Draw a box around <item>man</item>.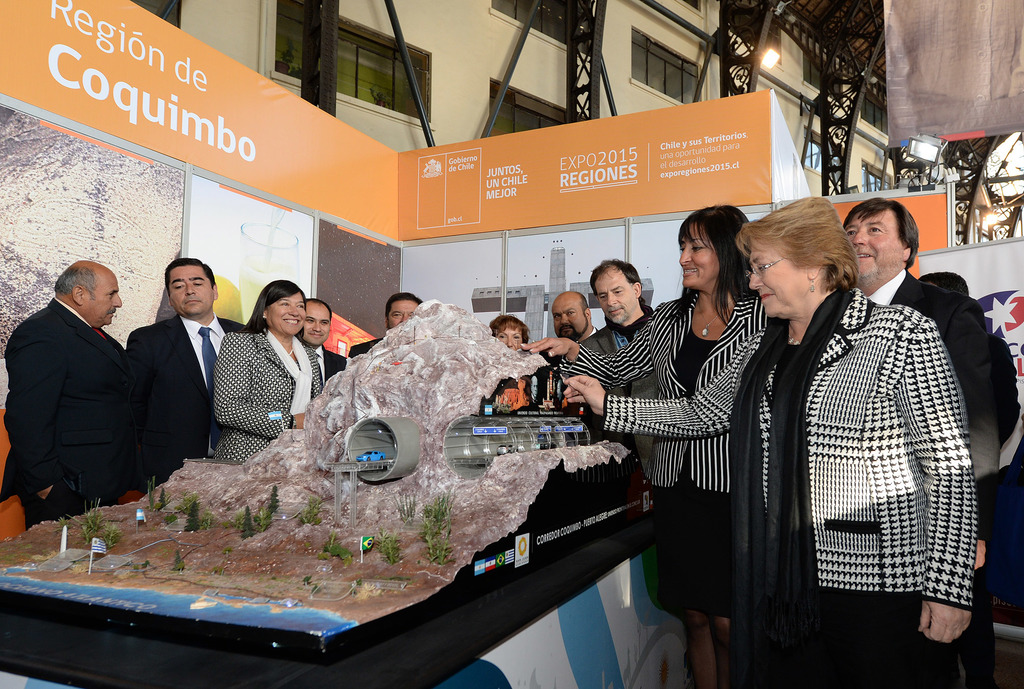
579,263,662,482.
